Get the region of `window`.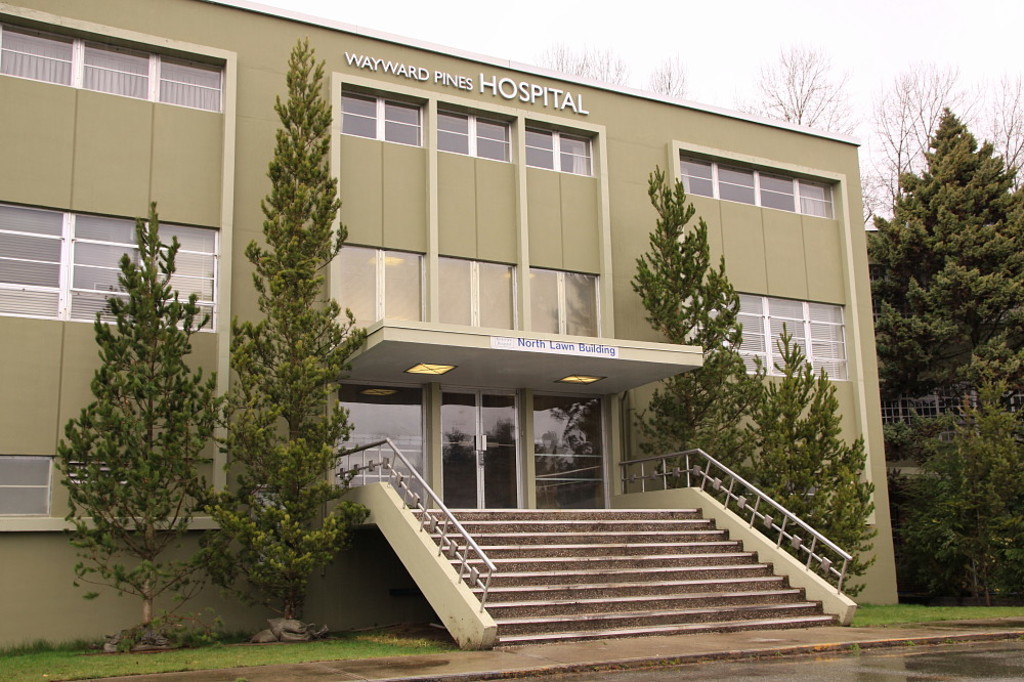
0,197,220,326.
